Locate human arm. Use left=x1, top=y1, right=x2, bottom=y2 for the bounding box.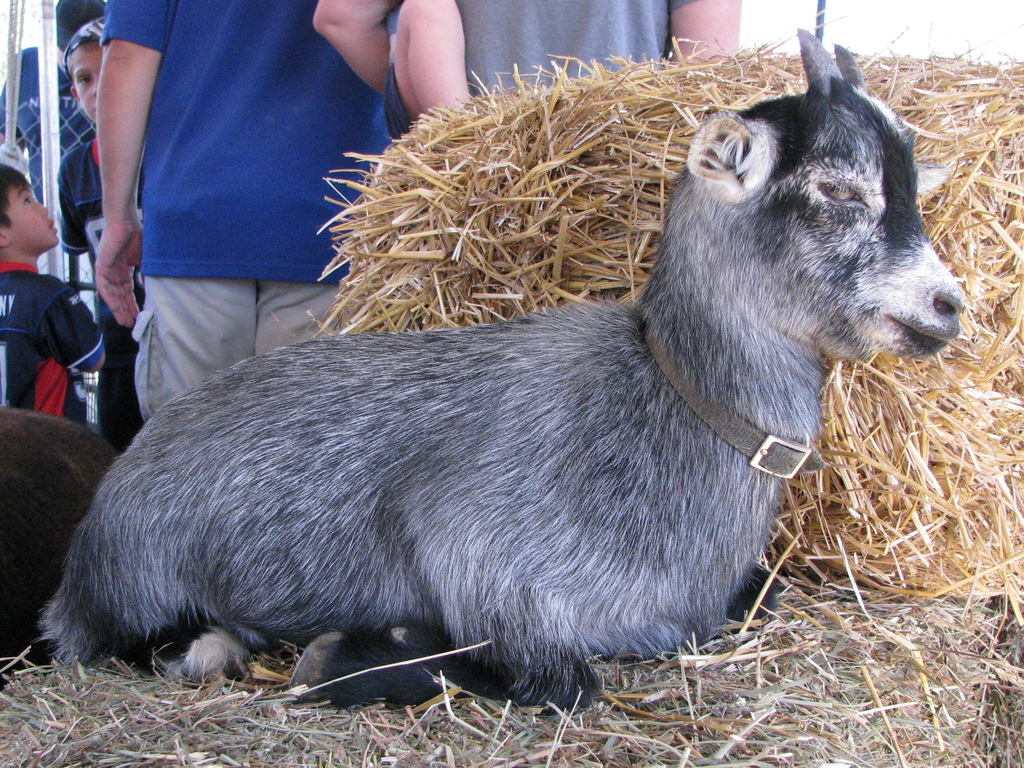
left=668, top=0, right=746, bottom=66.
